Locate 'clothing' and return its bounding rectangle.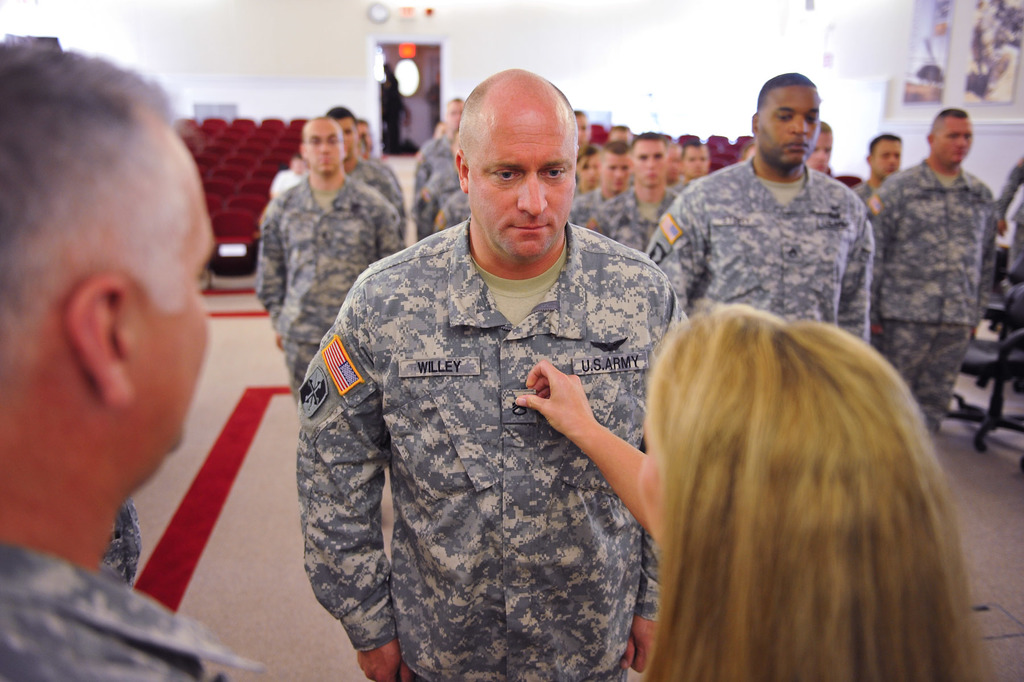
Rect(849, 174, 873, 208).
